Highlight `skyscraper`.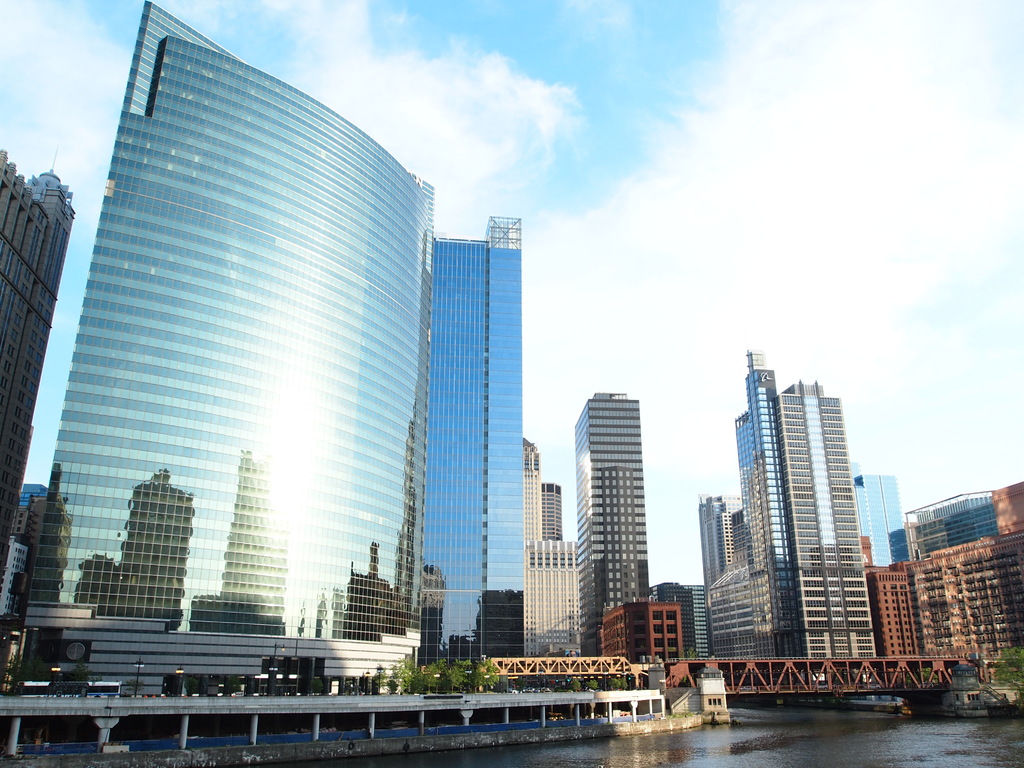
Highlighted region: select_region(412, 207, 531, 665).
